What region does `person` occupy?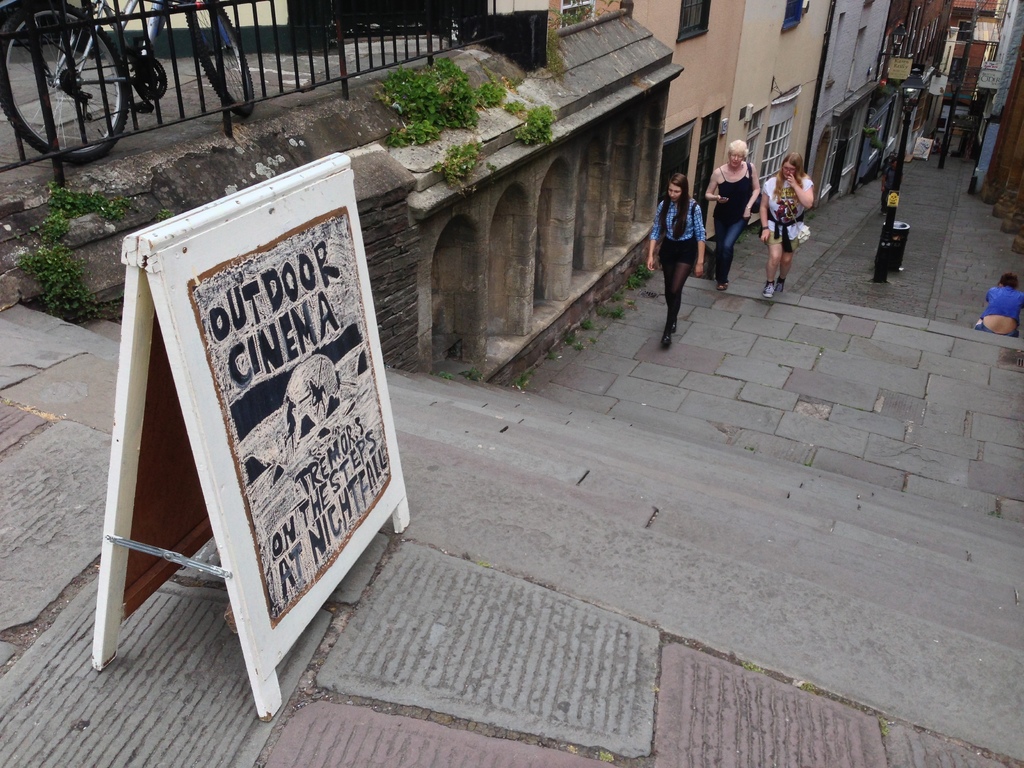
select_region(761, 151, 816, 294).
